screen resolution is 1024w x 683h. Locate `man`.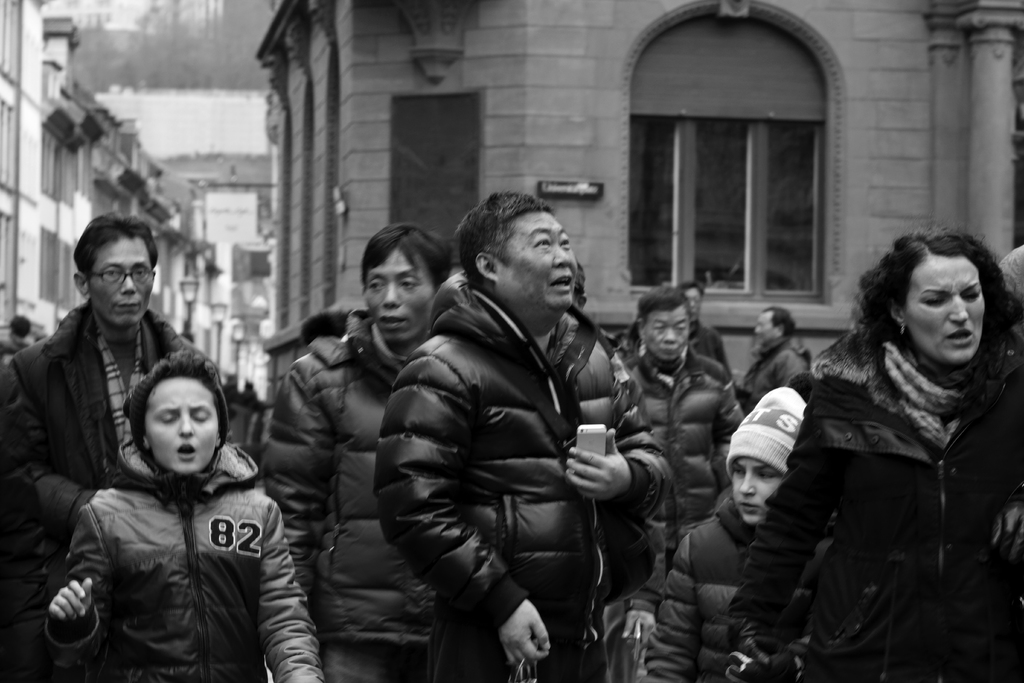
<box>263,216,460,682</box>.
